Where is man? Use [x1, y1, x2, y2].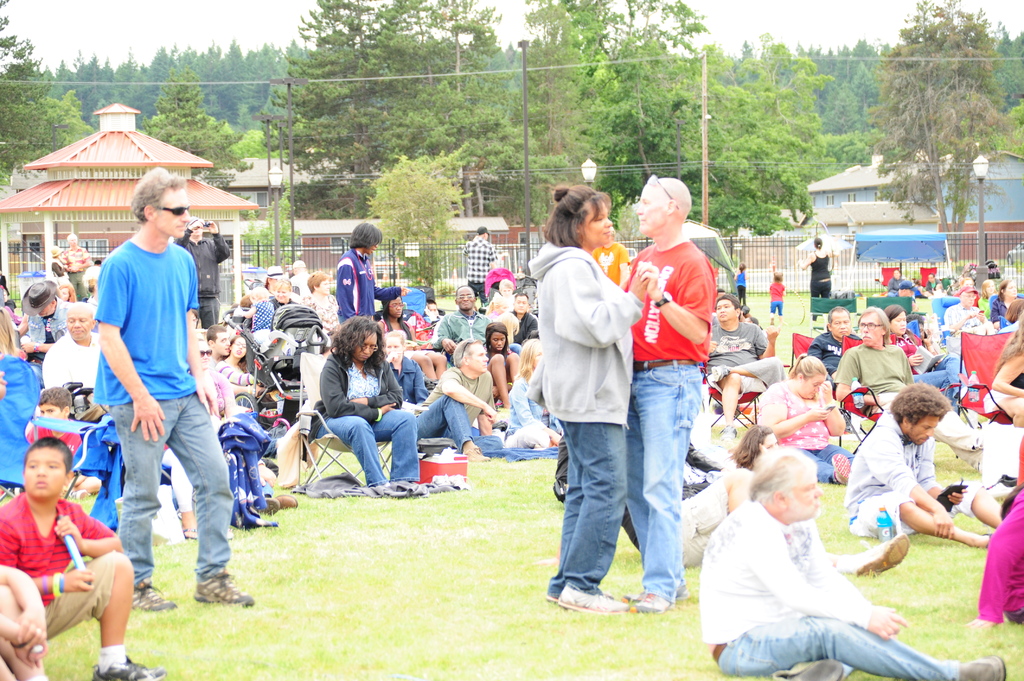
[20, 280, 68, 366].
